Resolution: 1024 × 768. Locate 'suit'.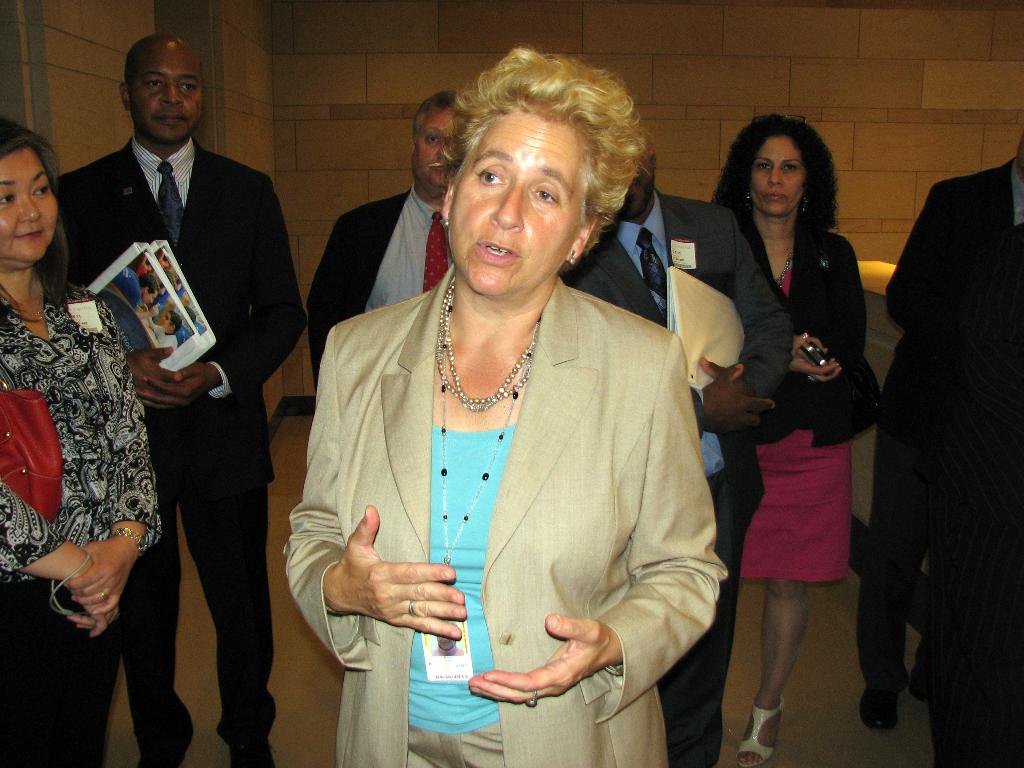
[305,182,452,390].
